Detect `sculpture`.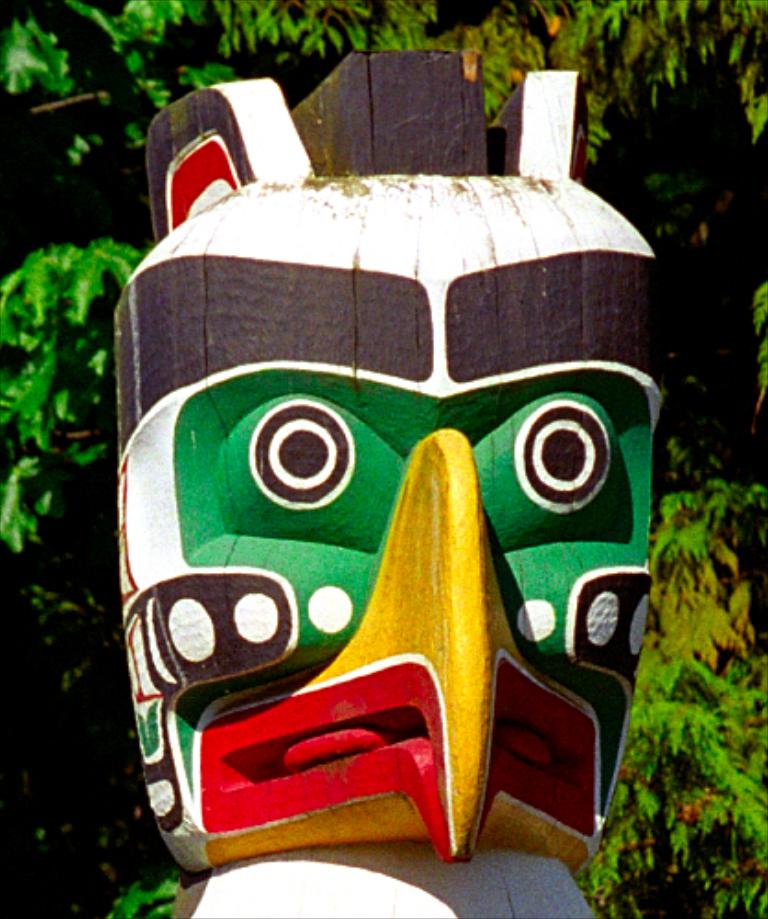
Detected at box=[110, 57, 661, 917].
